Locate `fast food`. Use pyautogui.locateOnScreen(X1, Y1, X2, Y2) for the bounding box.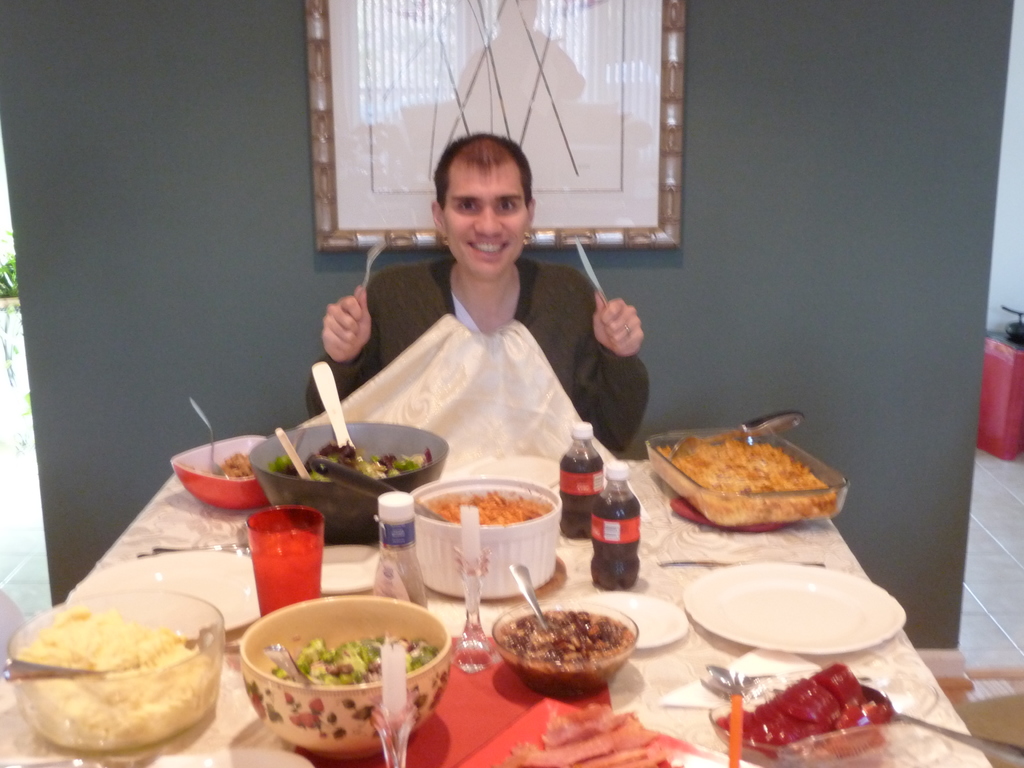
pyautogui.locateOnScreen(712, 662, 897, 749).
